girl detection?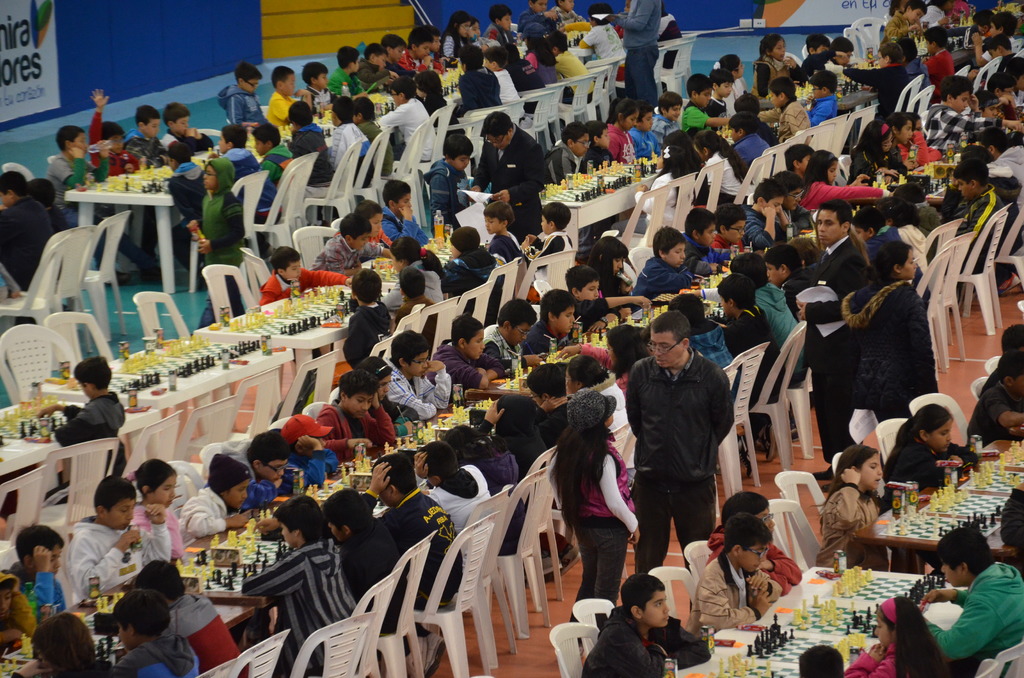
<region>843, 596, 955, 677</region>
